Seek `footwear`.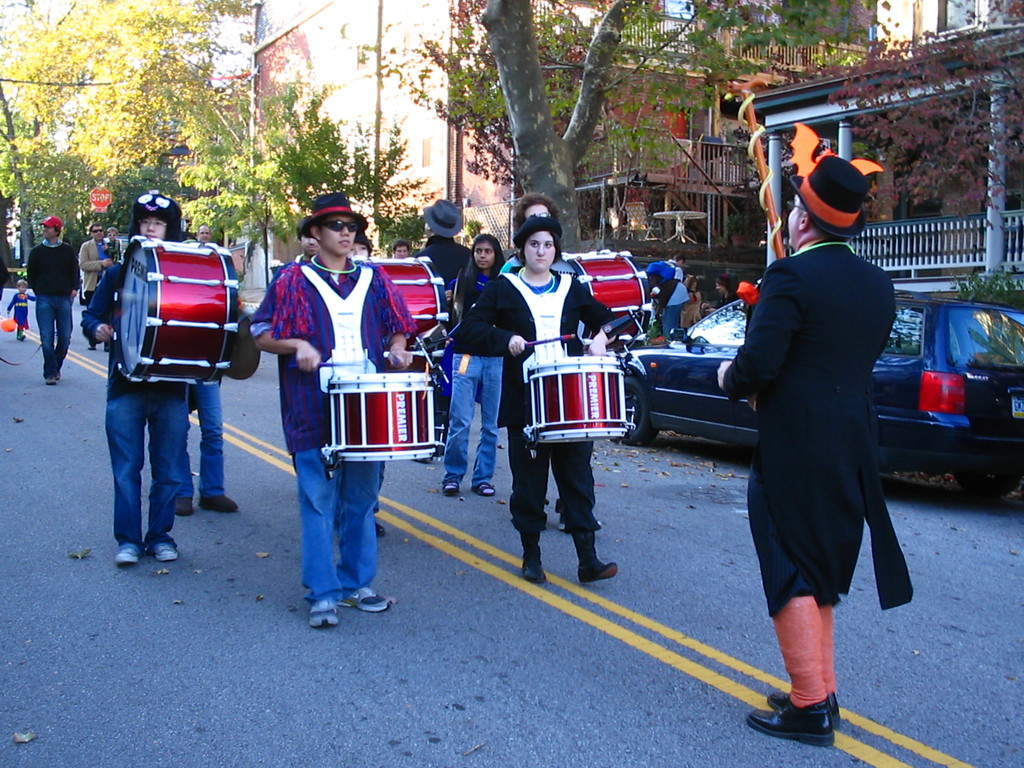
rect(571, 533, 621, 589).
